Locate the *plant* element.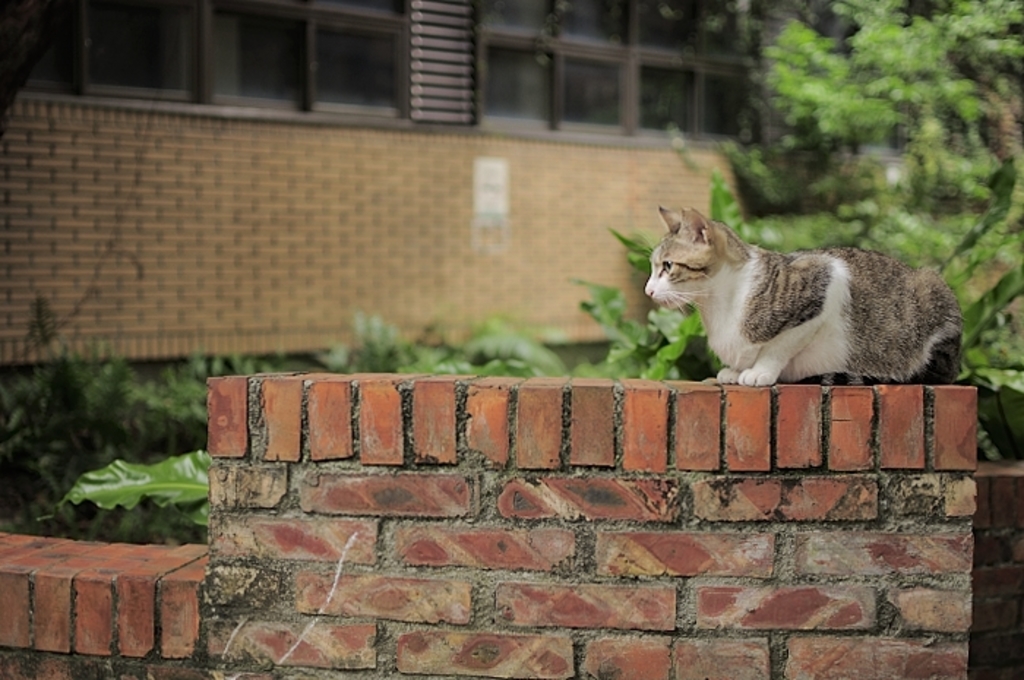
Element bbox: x1=37, y1=450, x2=208, y2=540.
